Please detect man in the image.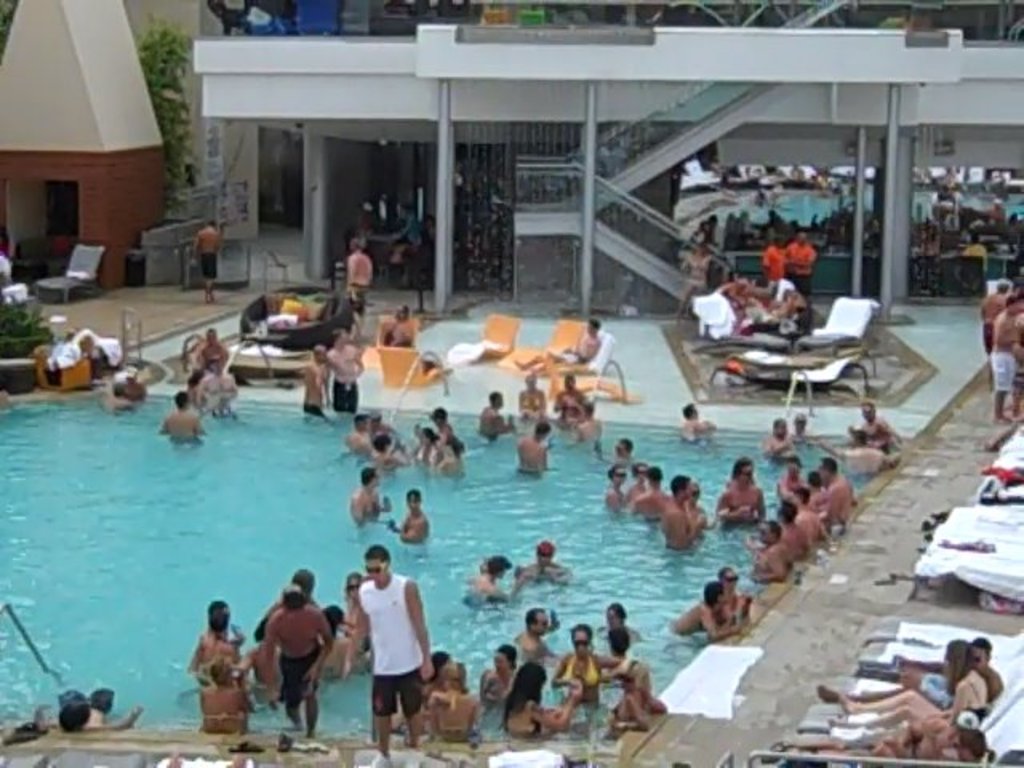
crop(427, 406, 451, 435).
